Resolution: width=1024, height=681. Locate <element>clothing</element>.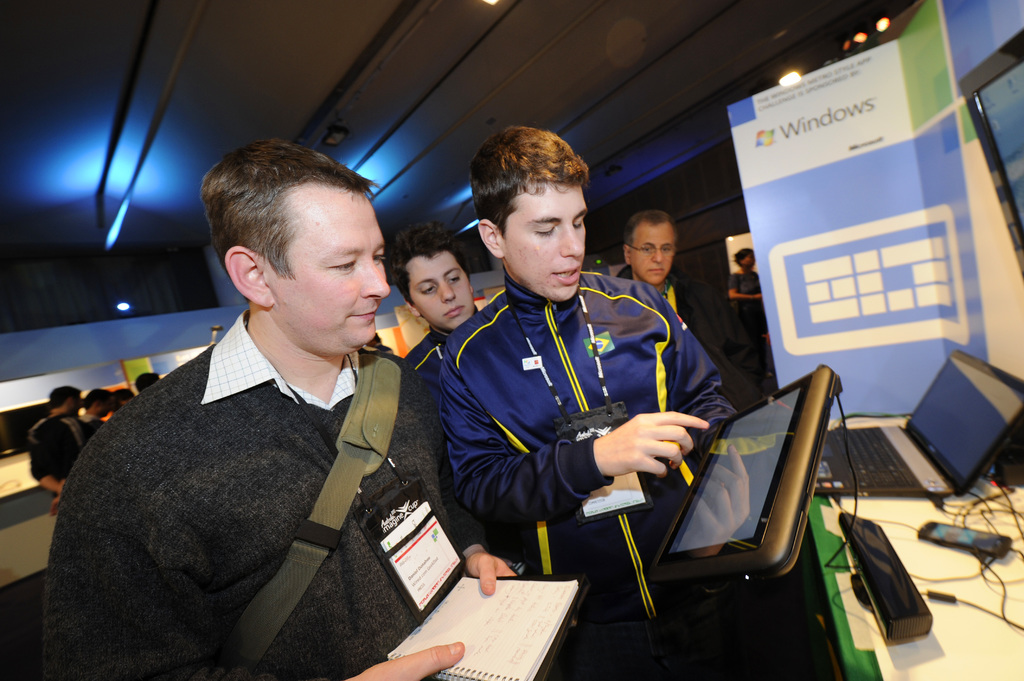
{"x1": 44, "y1": 310, "x2": 490, "y2": 680}.
